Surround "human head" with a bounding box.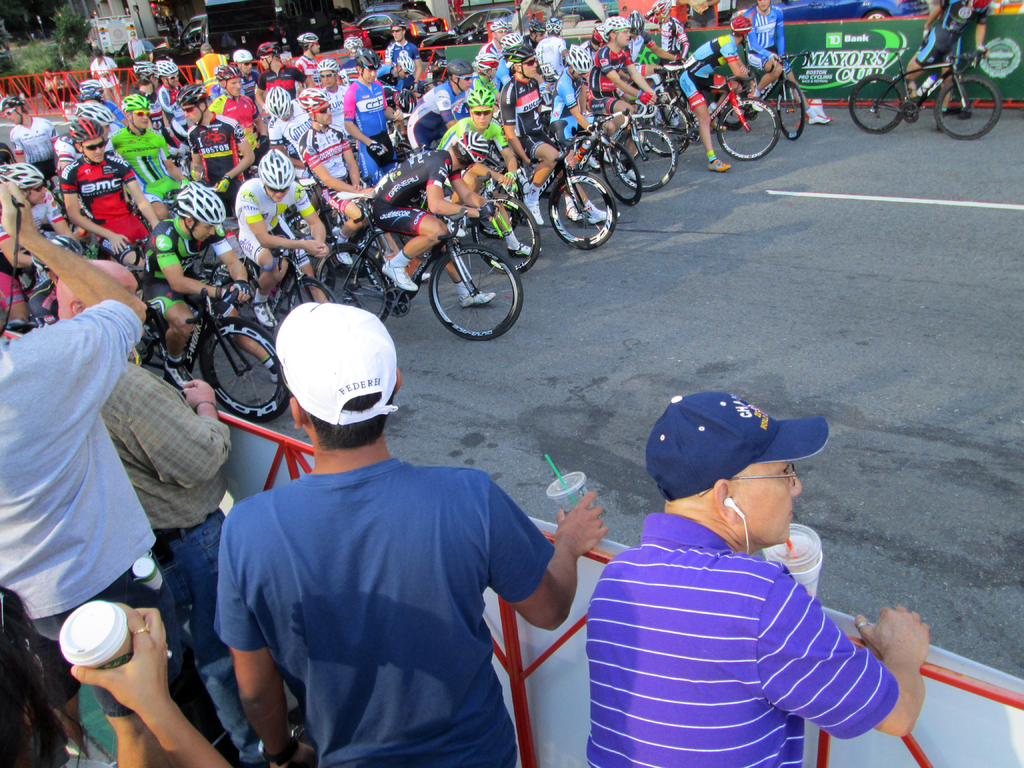
locate(256, 43, 276, 69).
